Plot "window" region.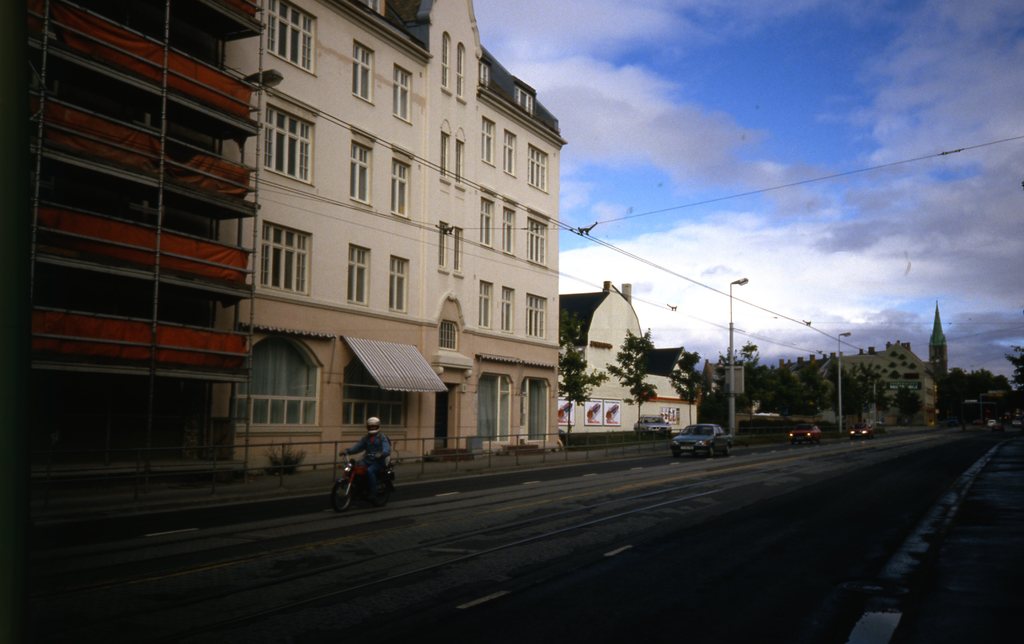
Plotted at <box>342,363,407,430</box>.
